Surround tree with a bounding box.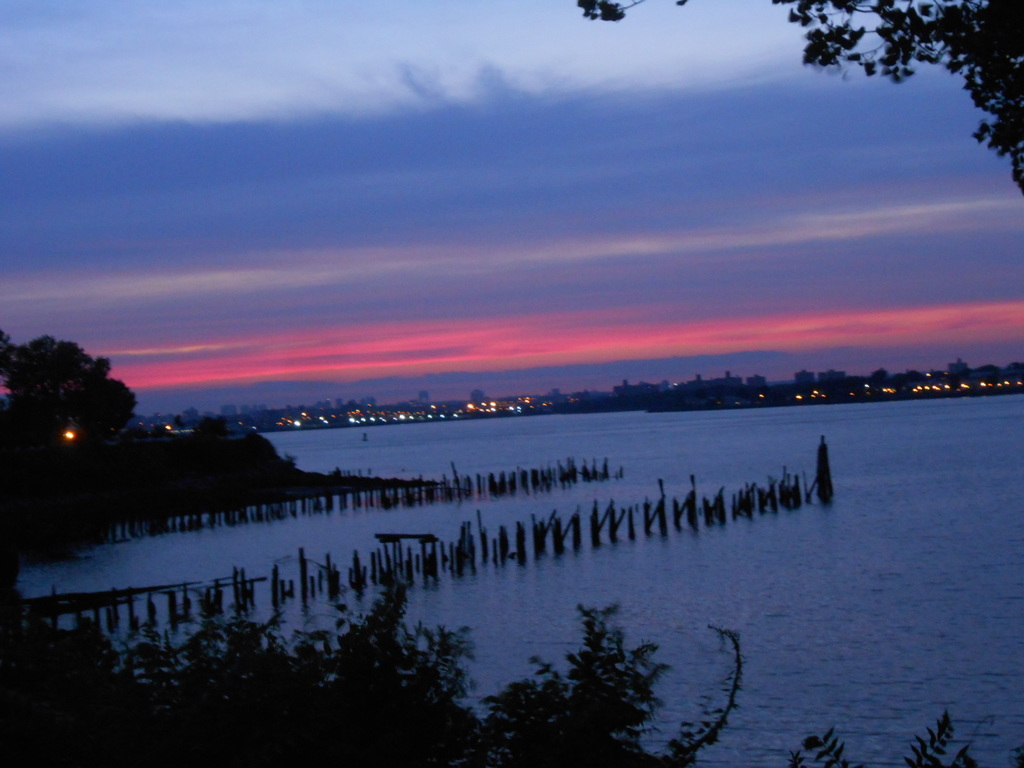
select_region(558, 600, 656, 732).
